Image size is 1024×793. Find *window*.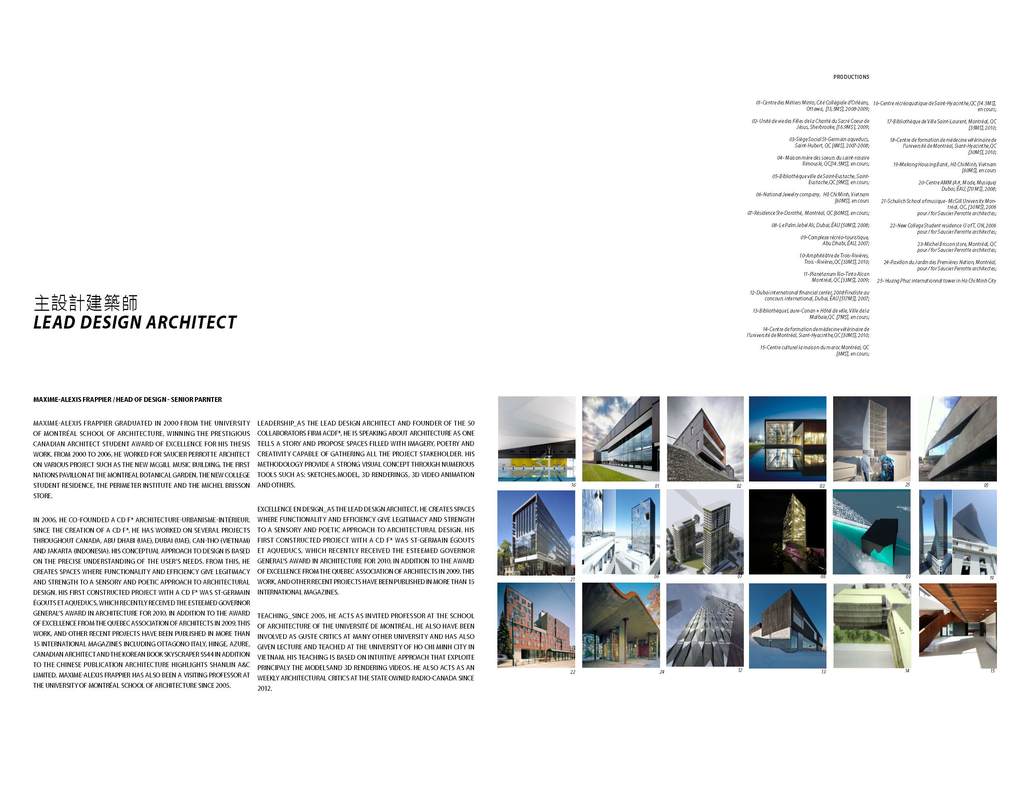
box(980, 566, 988, 576).
